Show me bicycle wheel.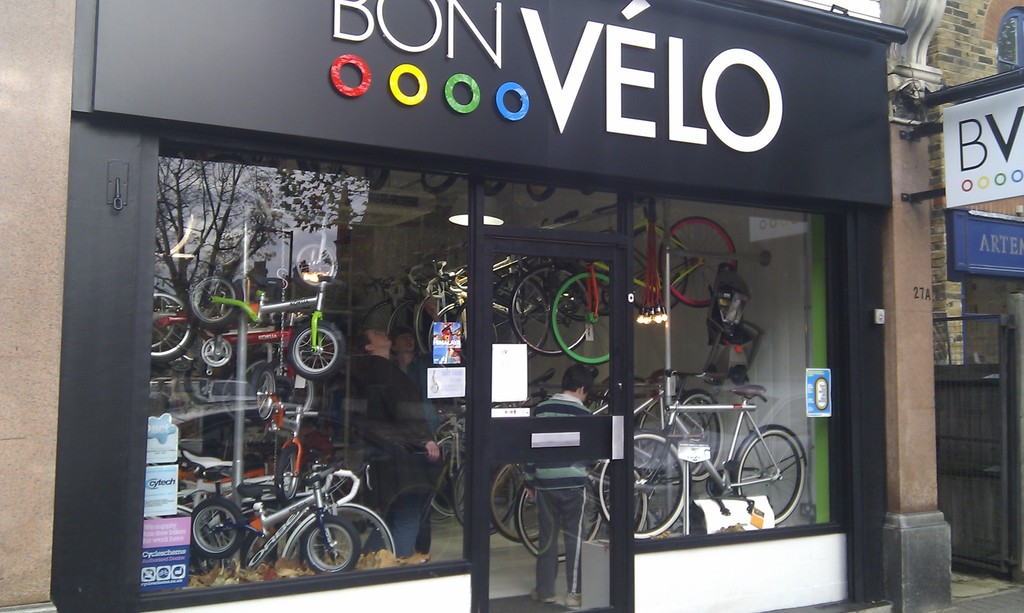
bicycle wheel is here: {"left": 286, "top": 499, "right": 397, "bottom": 561}.
